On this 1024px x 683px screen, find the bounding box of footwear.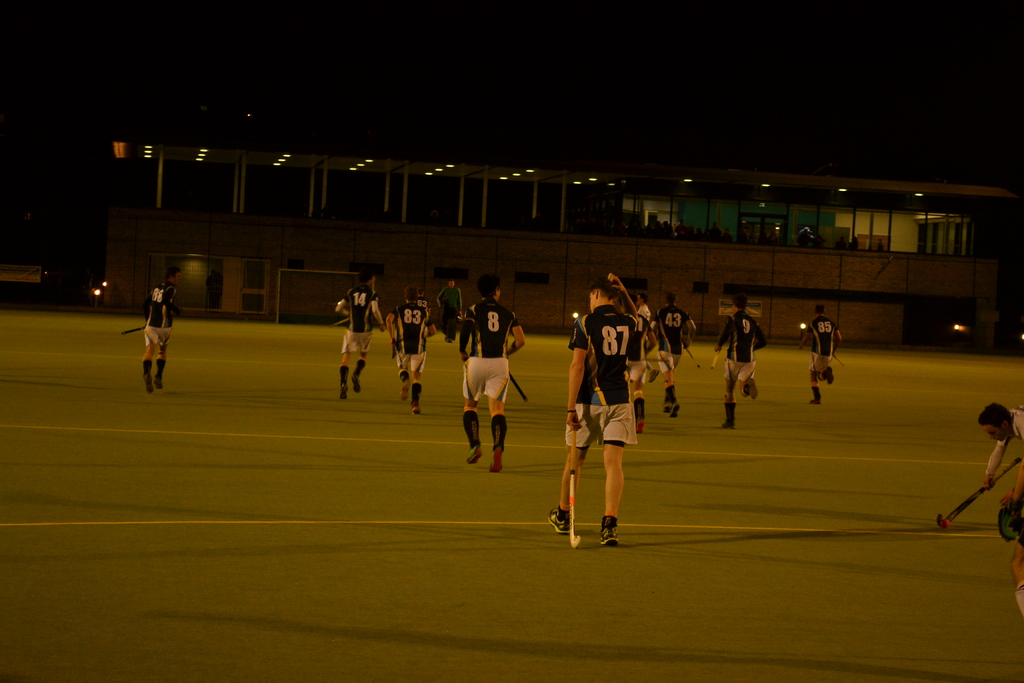
Bounding box: bbox=(397, 379, 411, 402).
